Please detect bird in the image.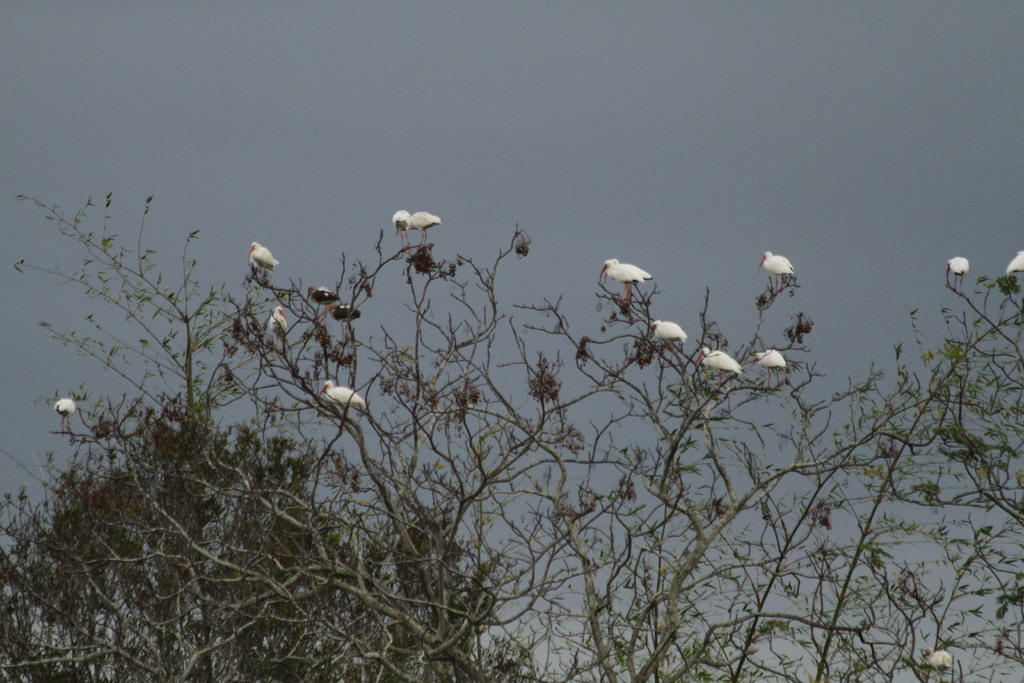
(x1=51, y1=393, x2=76, y2=430).
